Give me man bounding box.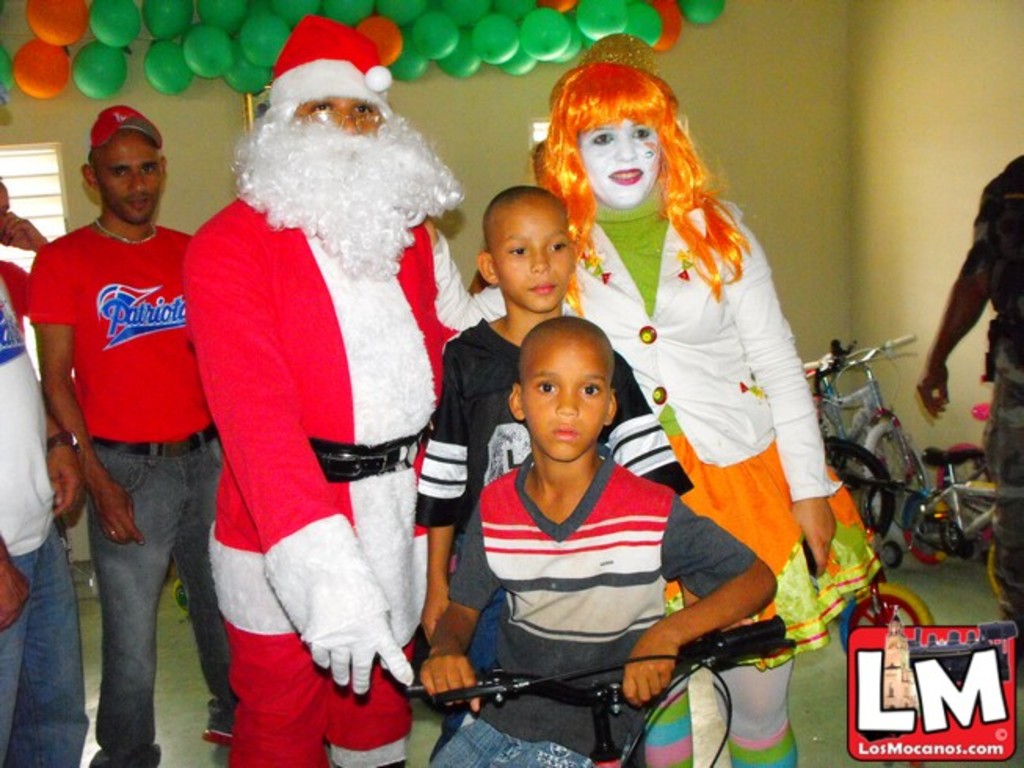
x1=0 y1=179 x2=50 y2=315.
